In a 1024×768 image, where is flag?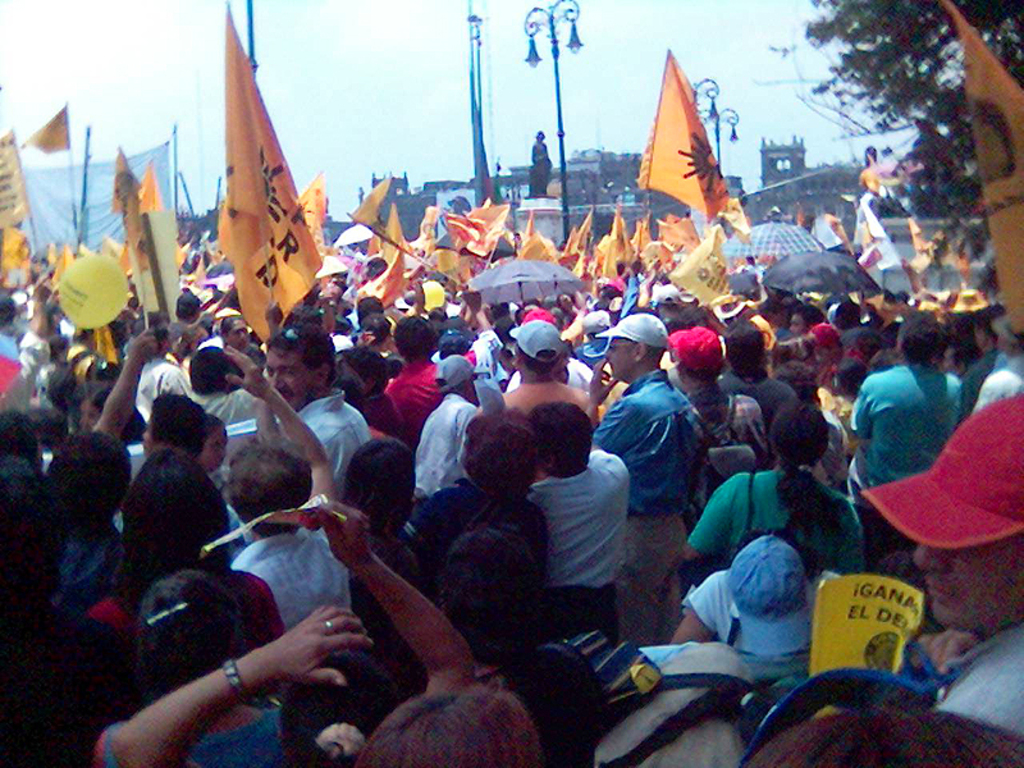
detection(23, 97, 69, 150).
